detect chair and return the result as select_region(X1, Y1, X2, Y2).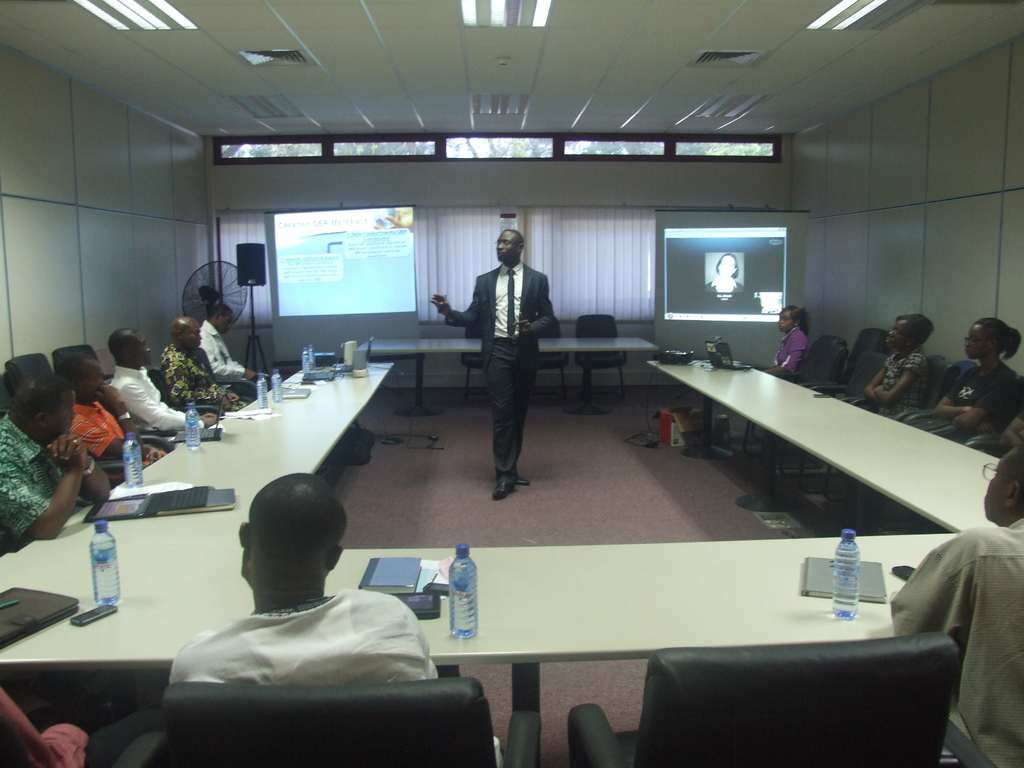
select_region(159, 676, 547, 765).
